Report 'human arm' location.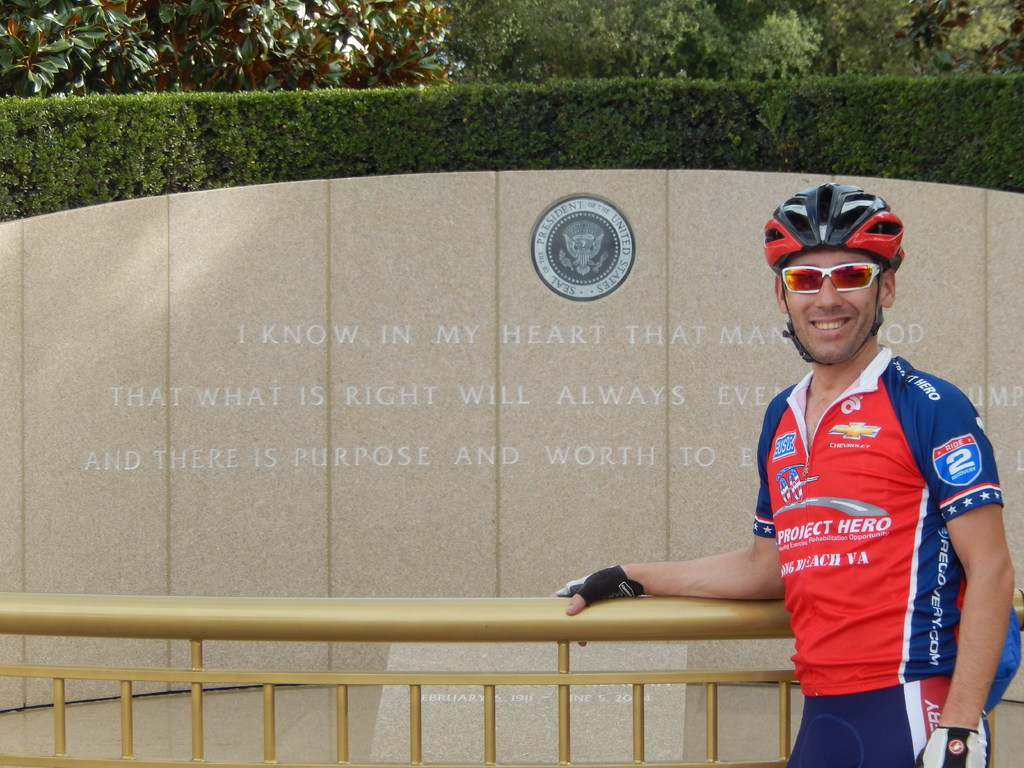
Report: 545 392 784 650.
